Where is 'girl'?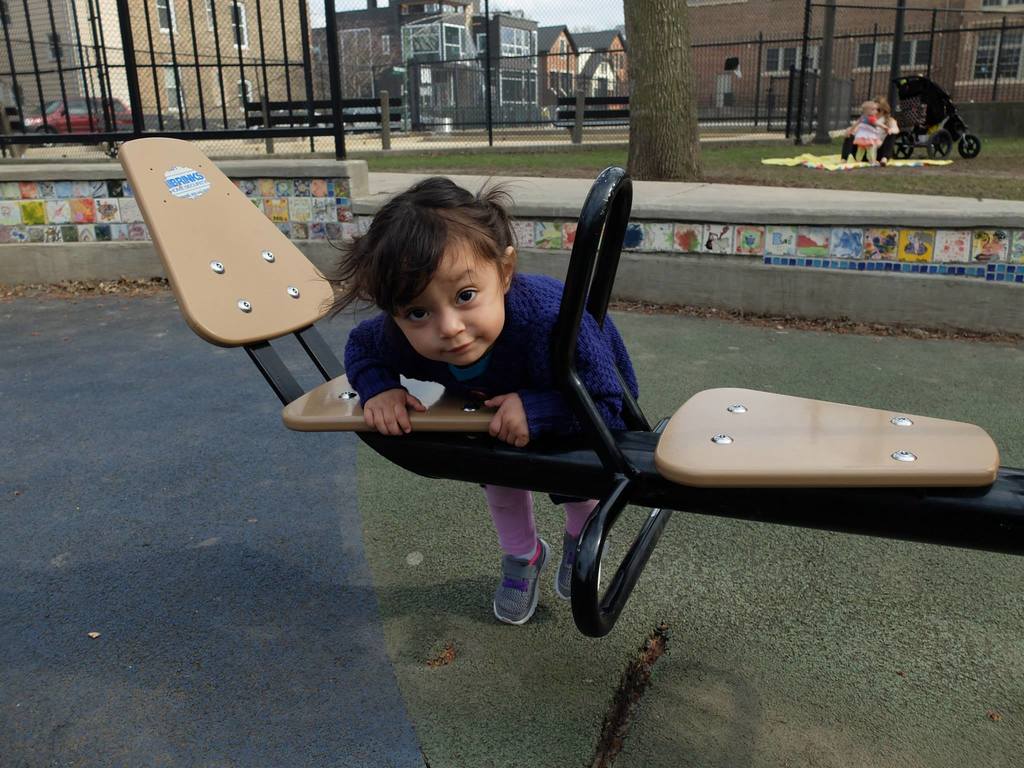
[left=308, top=162, right=657, bottom=628].
